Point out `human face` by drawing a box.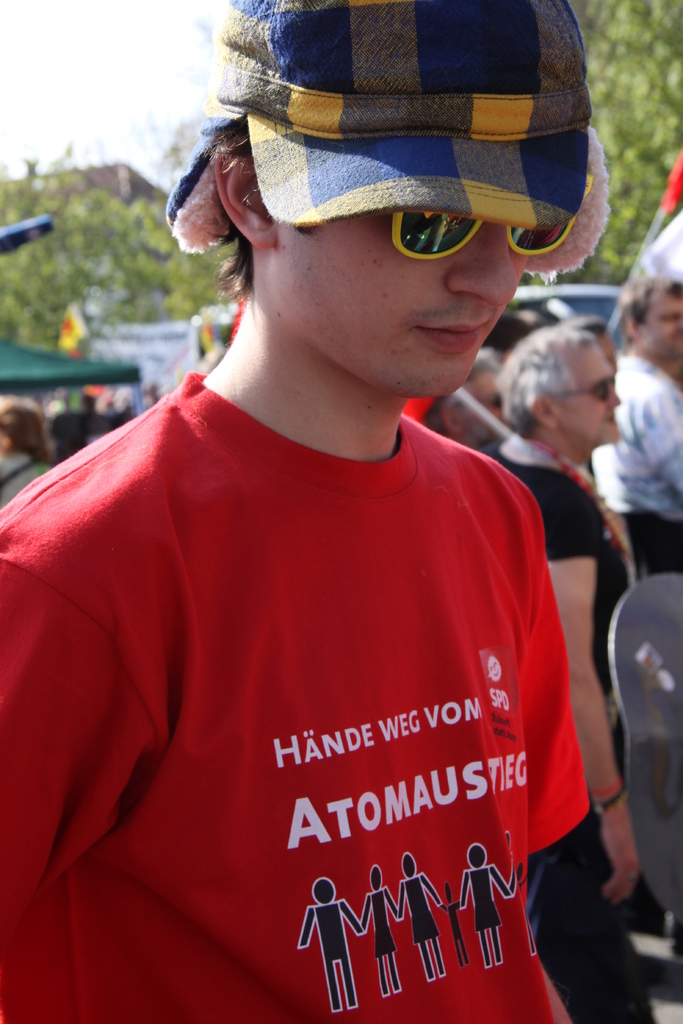
region(267, 218, 527, 401).
